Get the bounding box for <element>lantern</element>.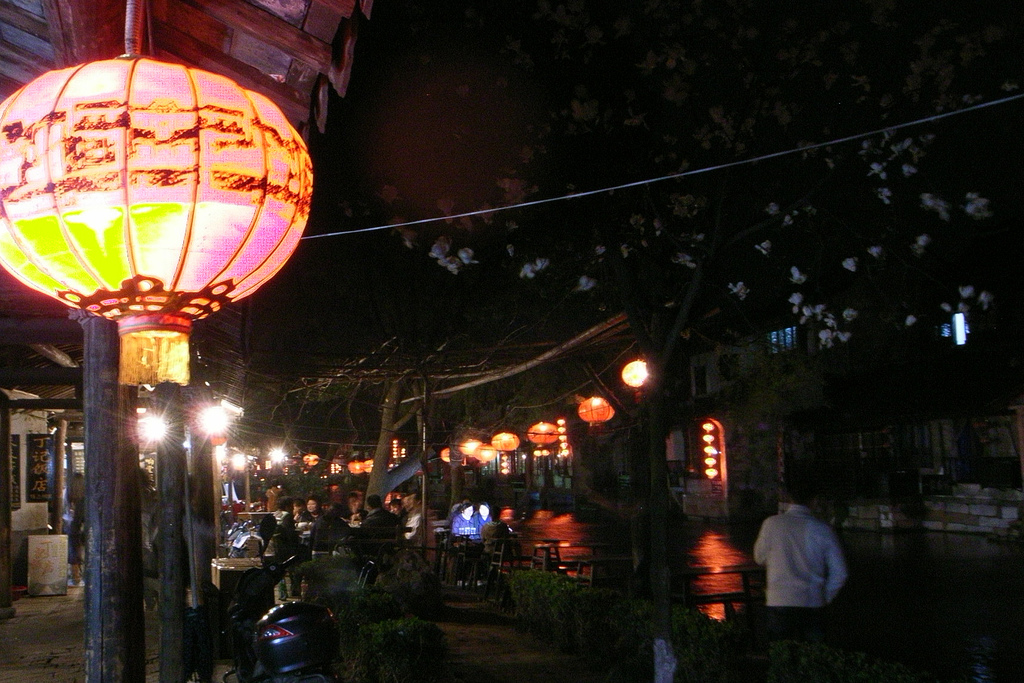
<region>345, 461, 365, 472</region>.
